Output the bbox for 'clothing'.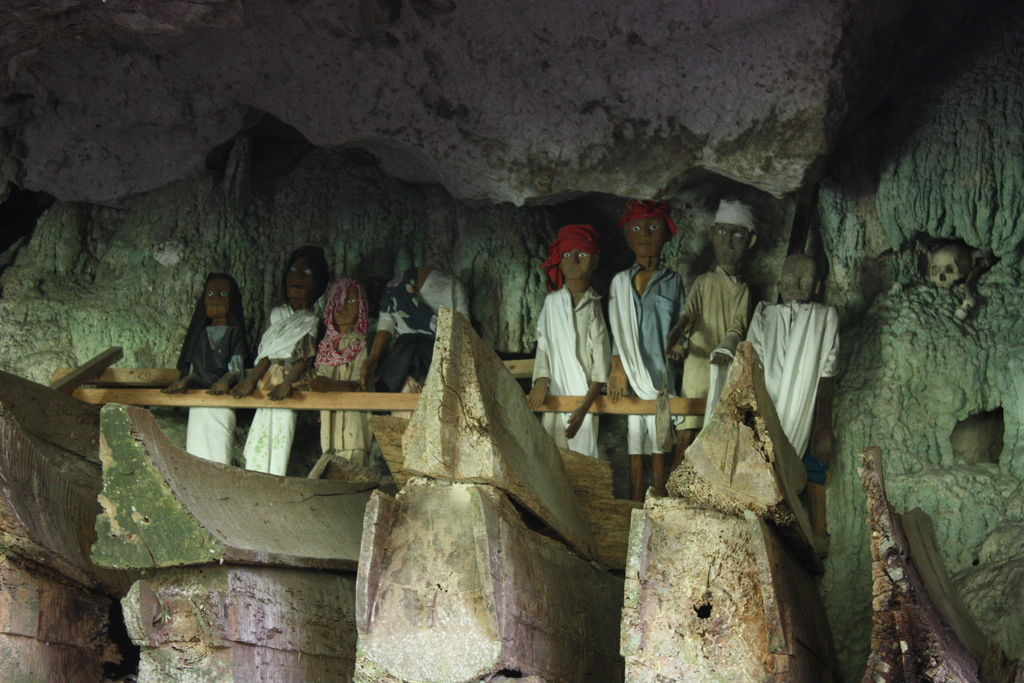
<box>675,262,749,432</box>.
